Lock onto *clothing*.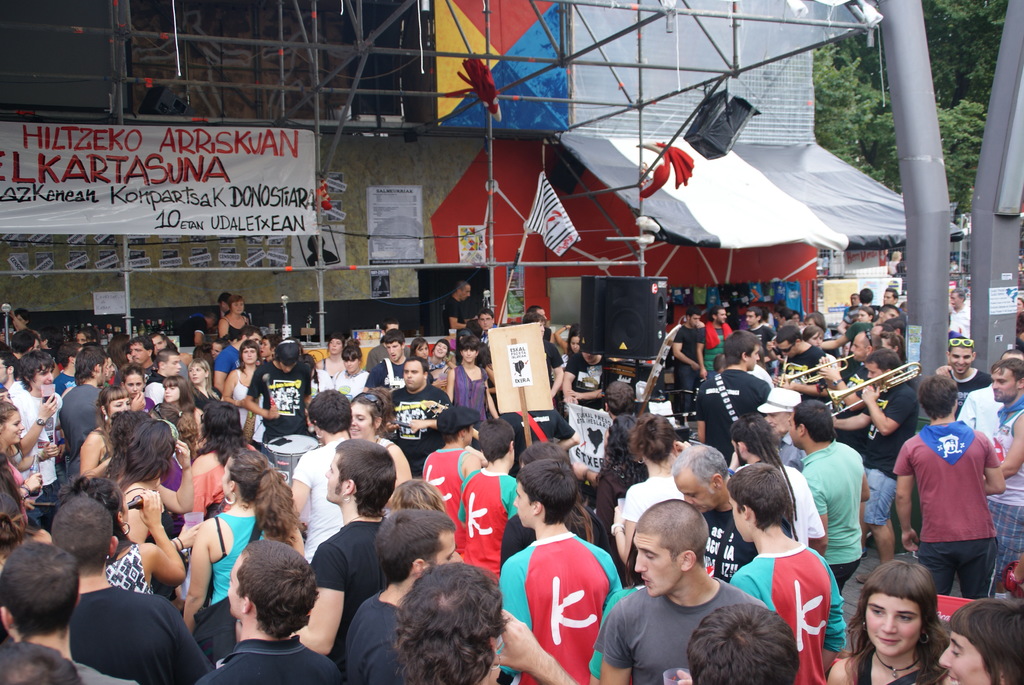
Locked: box=[61, 386, 105, 461].
